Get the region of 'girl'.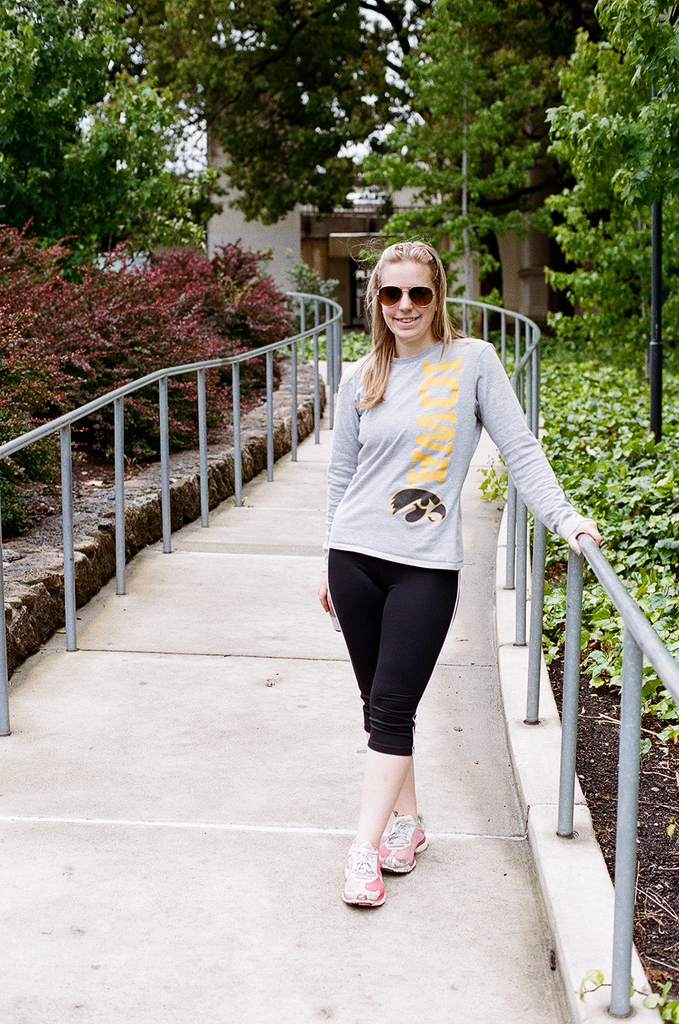
[314,240,605,911].
